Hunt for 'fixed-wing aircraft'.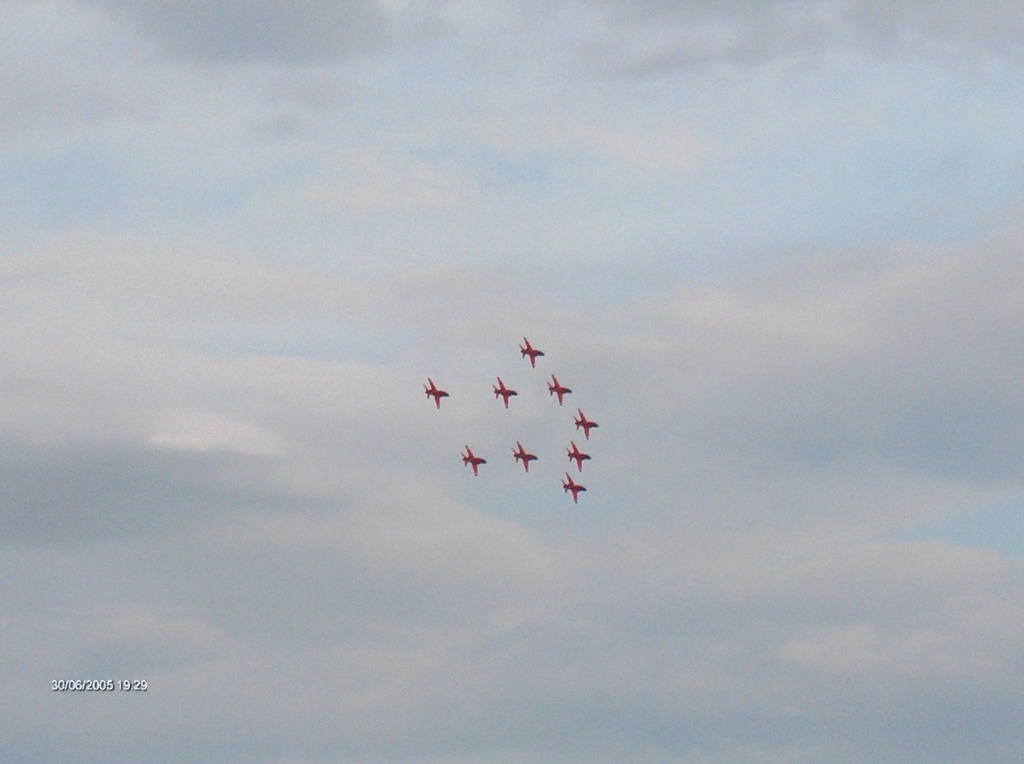
Hunted down at (x1=420, y1=374, x2=448, y2=413).
